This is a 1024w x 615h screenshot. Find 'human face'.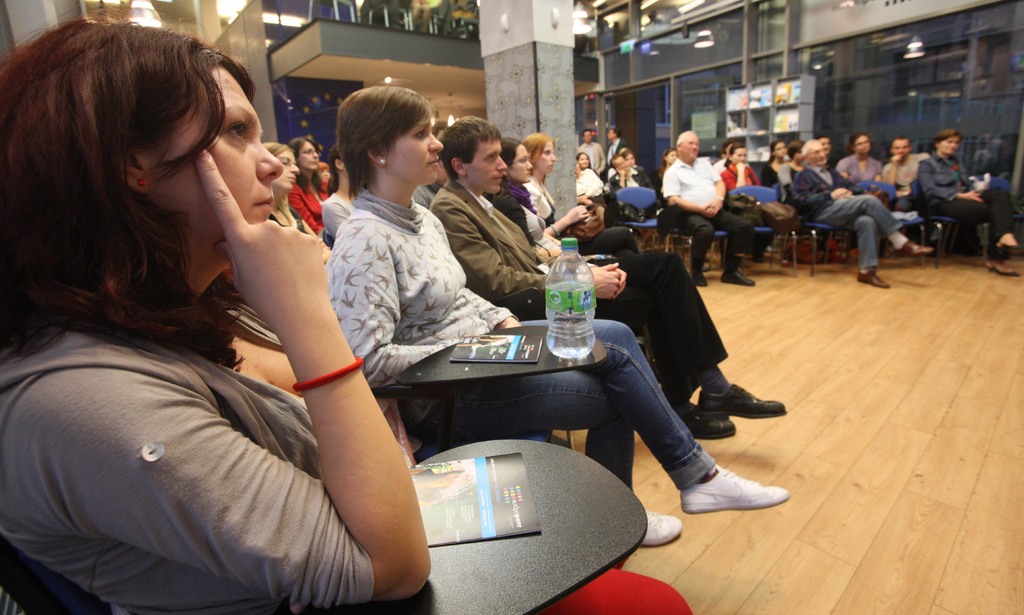
Bounding box: 936:136:959:158.
